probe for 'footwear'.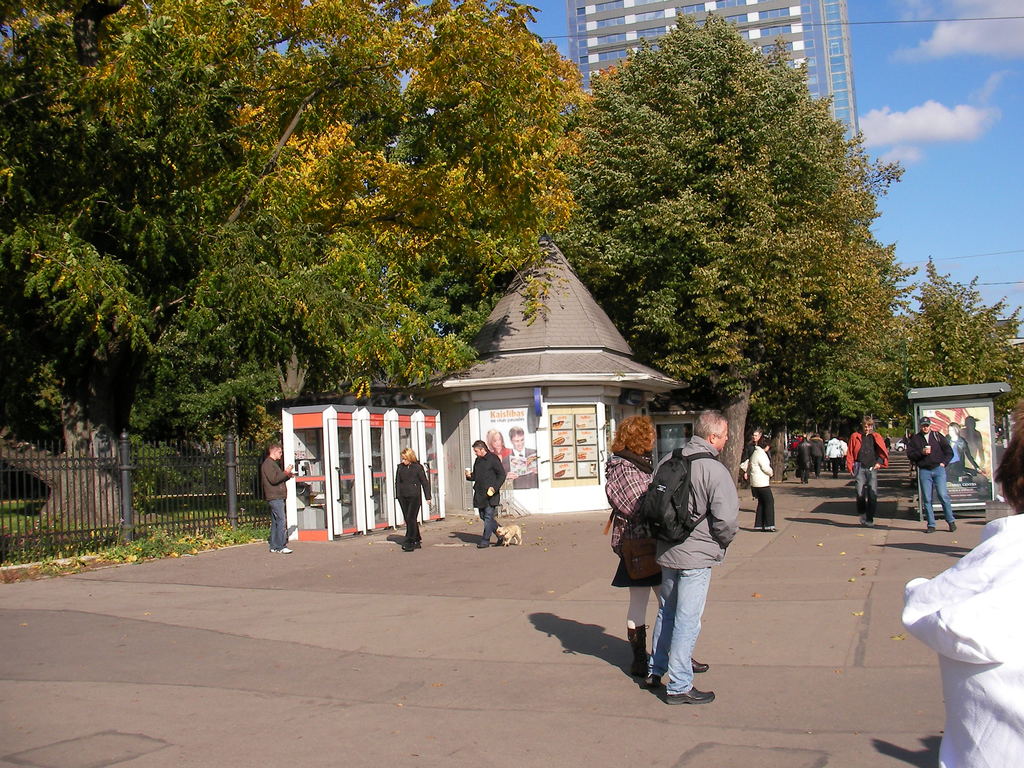
Probe result: bbox=(267, 545, 278, 552).
